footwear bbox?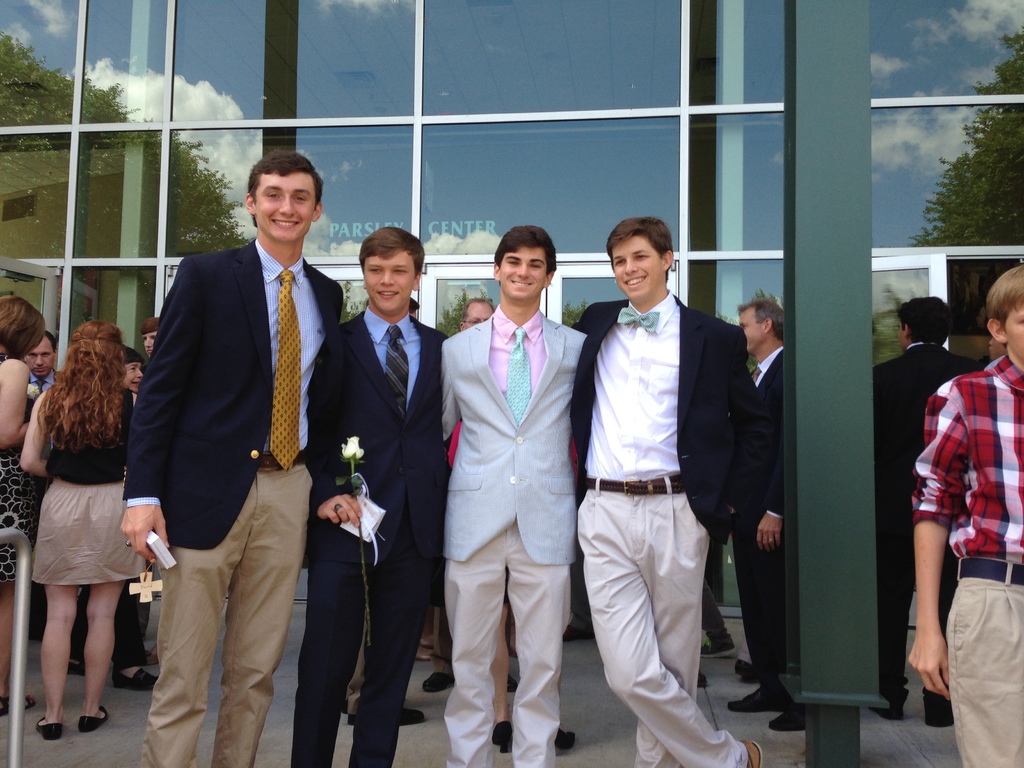
{"left": 557, "top": 726, "right": 579, "bottom": 756}
